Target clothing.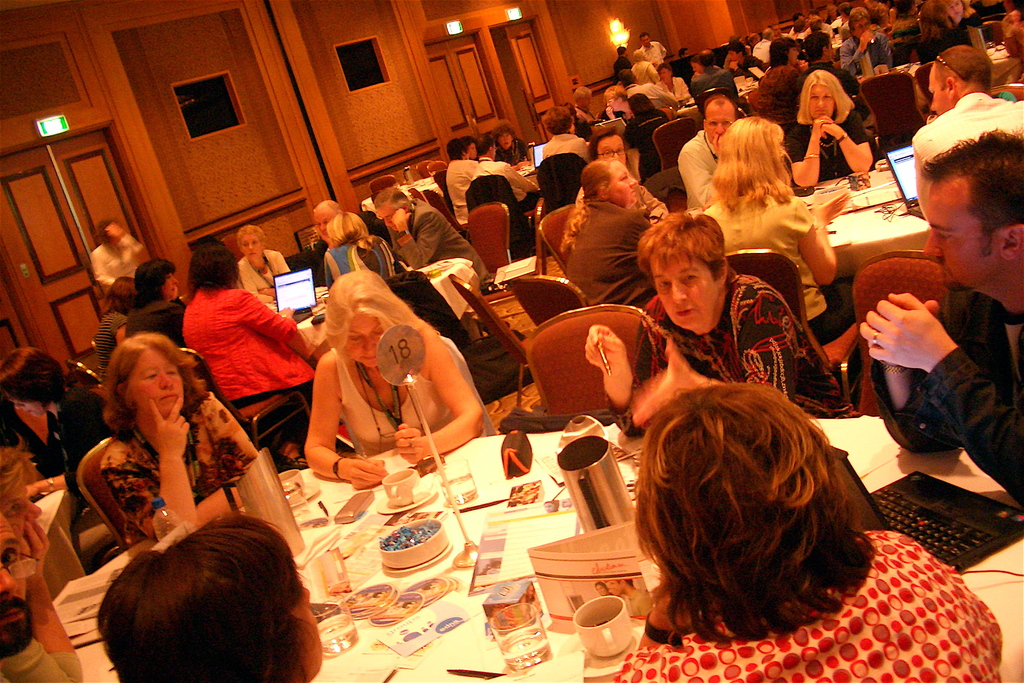
Target region: bbox(621, 108, 667, 177).
